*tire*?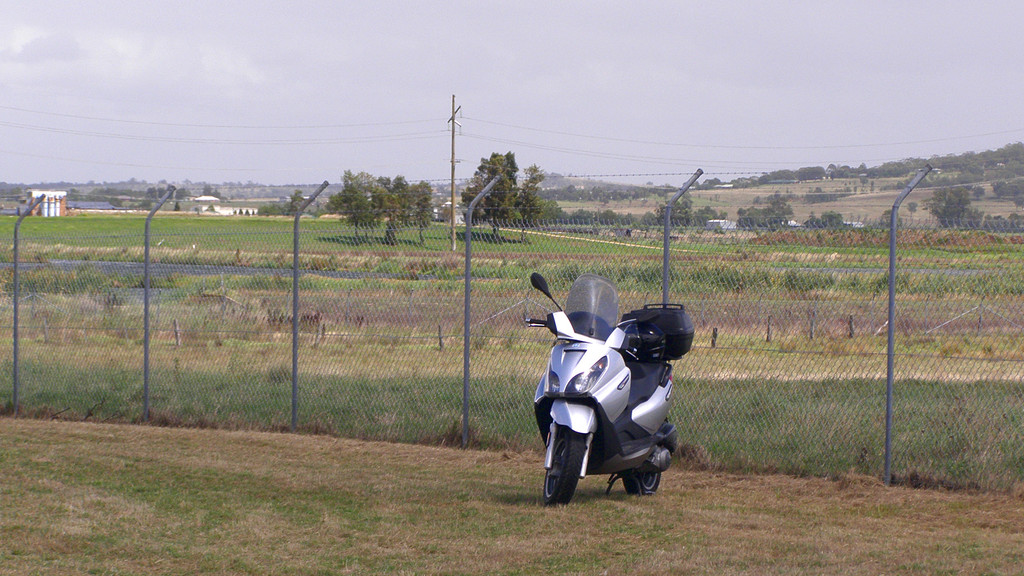
(623, 476, 660, 495)
